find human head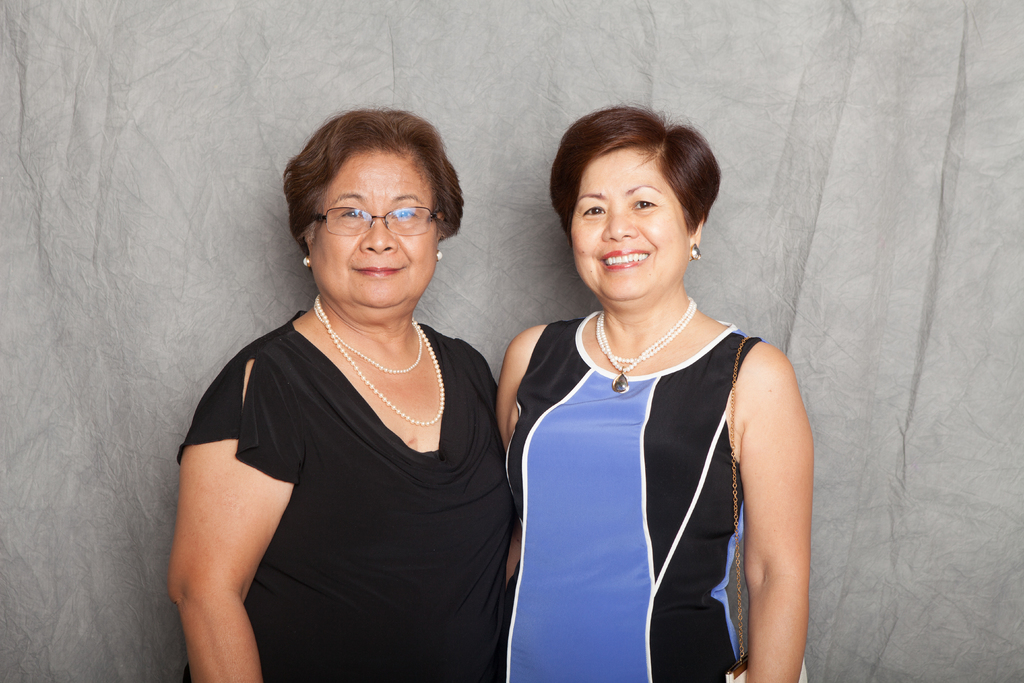
bbox(278, 103, 470, 320)
